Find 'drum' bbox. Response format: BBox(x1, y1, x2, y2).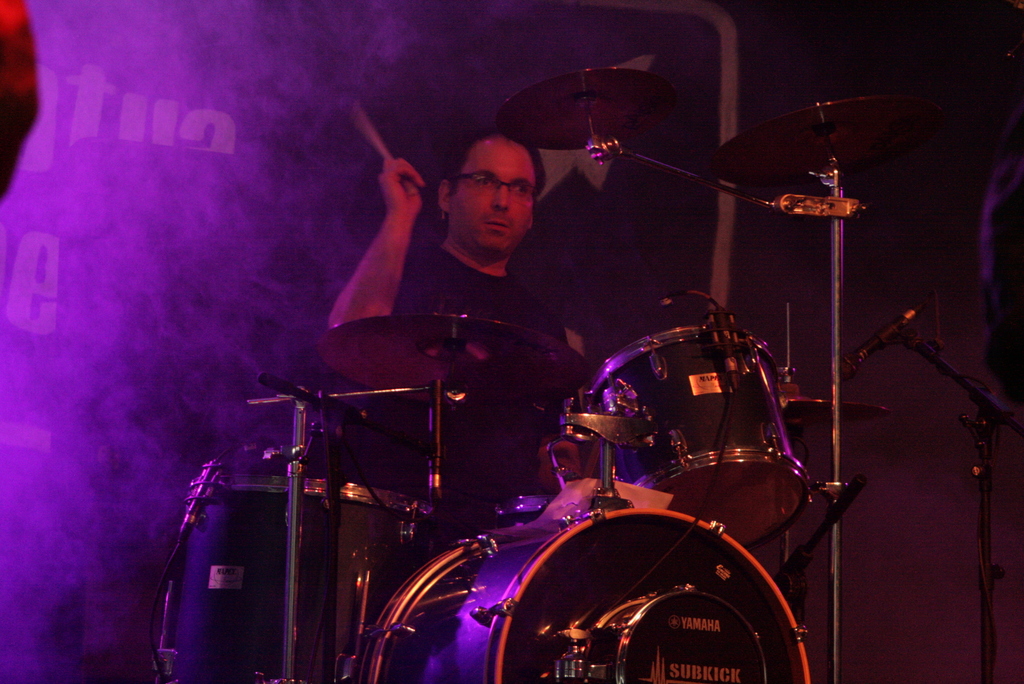
BBox(364, 507, 804, 678).
